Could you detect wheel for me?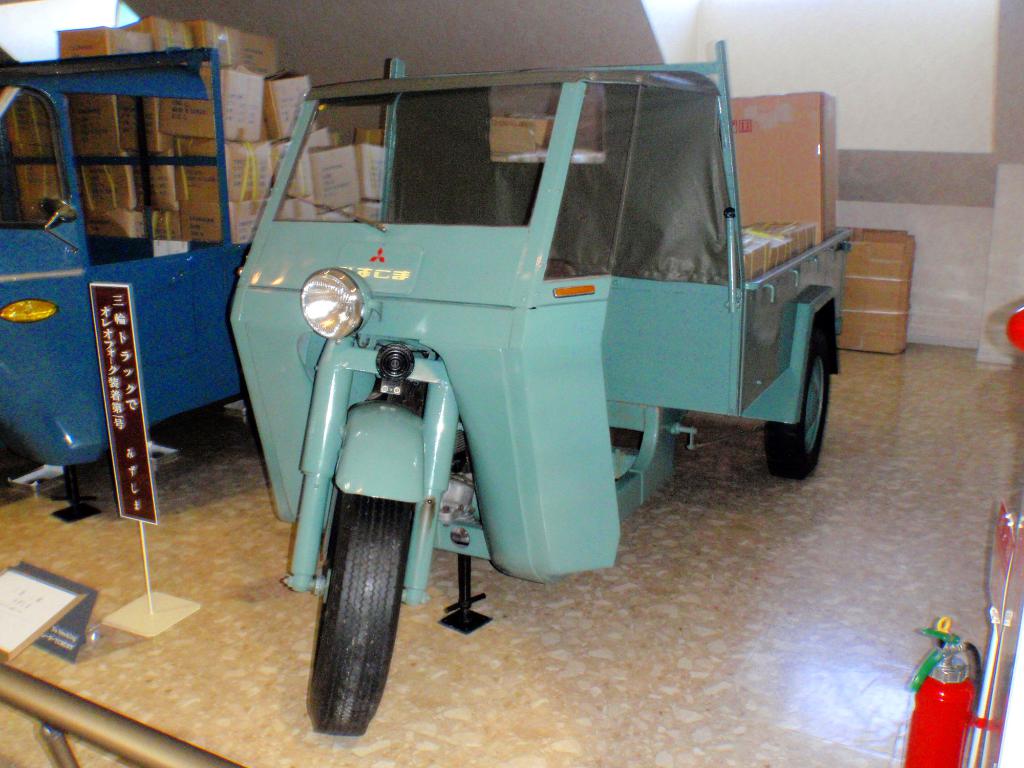
Detection result: {"left": 295, "top": 486, "right": 407, "bottom": 735}.
